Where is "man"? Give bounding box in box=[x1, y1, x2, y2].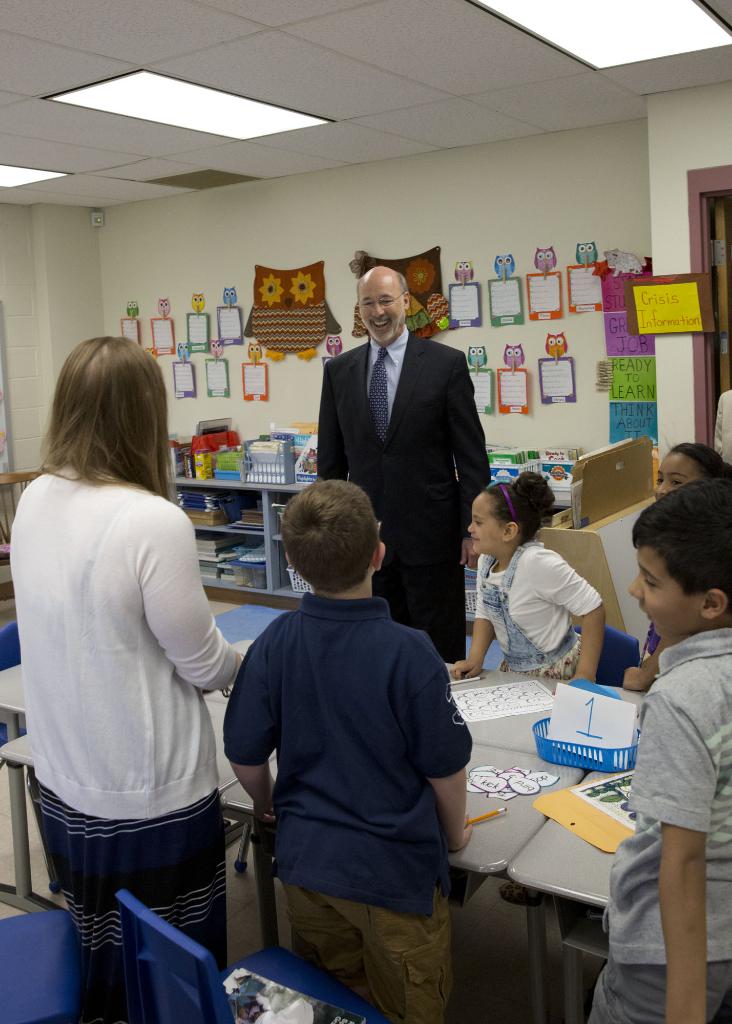
box=[302, 264, 501, 625].
